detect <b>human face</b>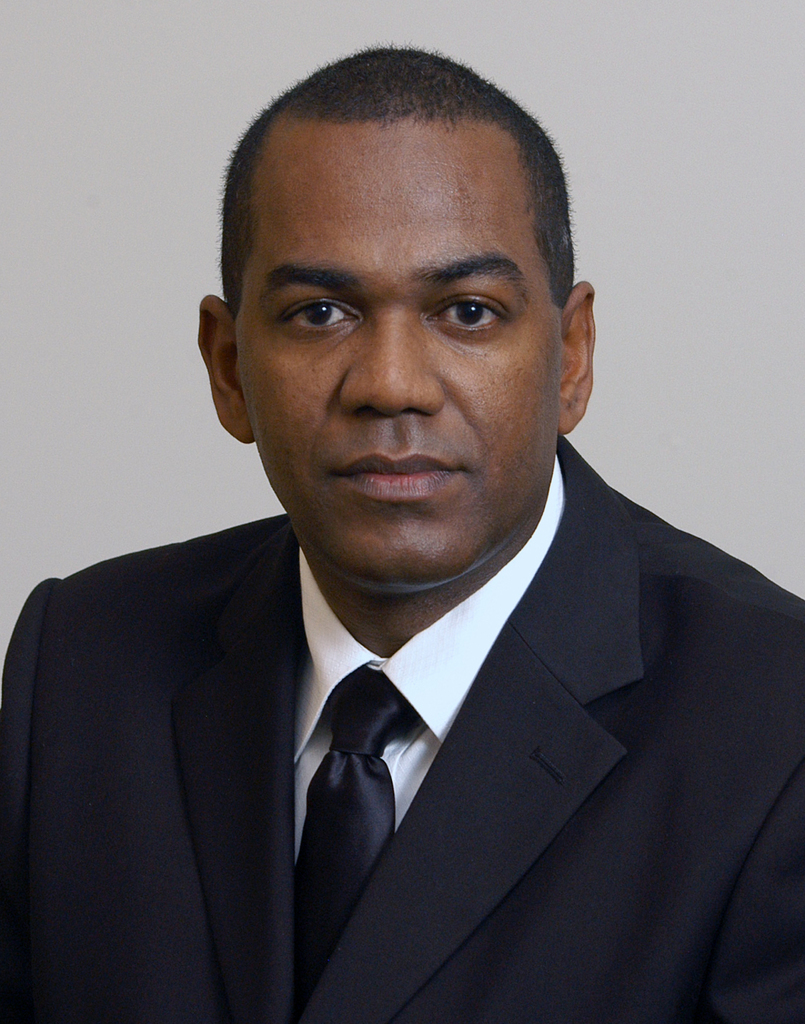
[225,120,585,601]
